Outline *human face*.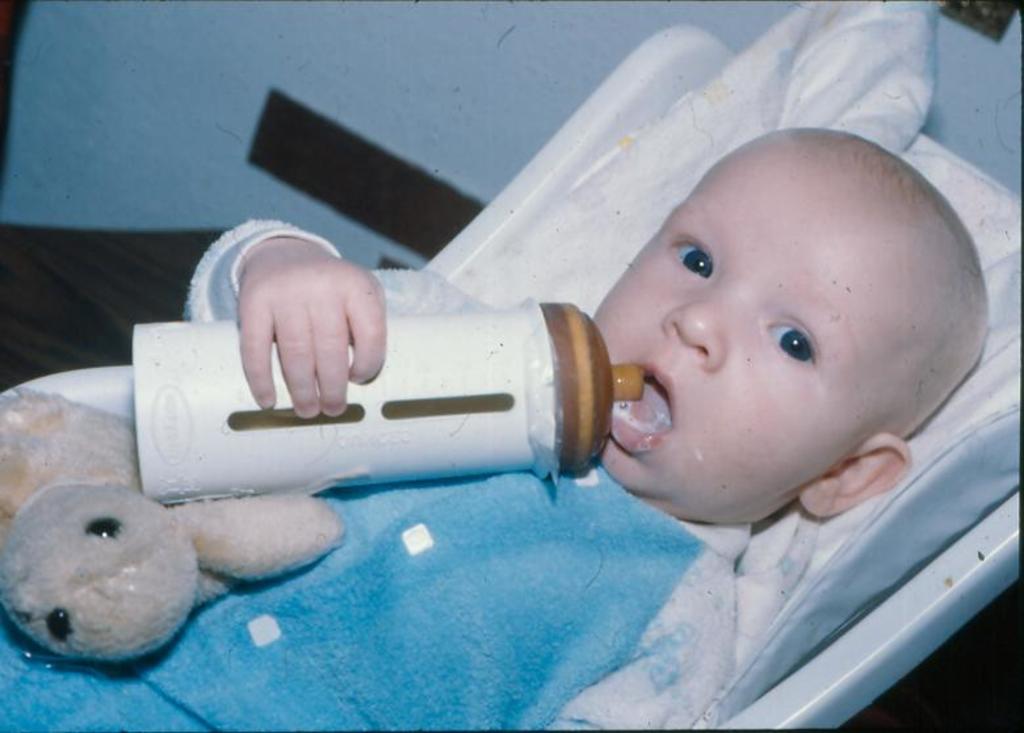
Outline: l=593, t=144, r=887, b=522.
